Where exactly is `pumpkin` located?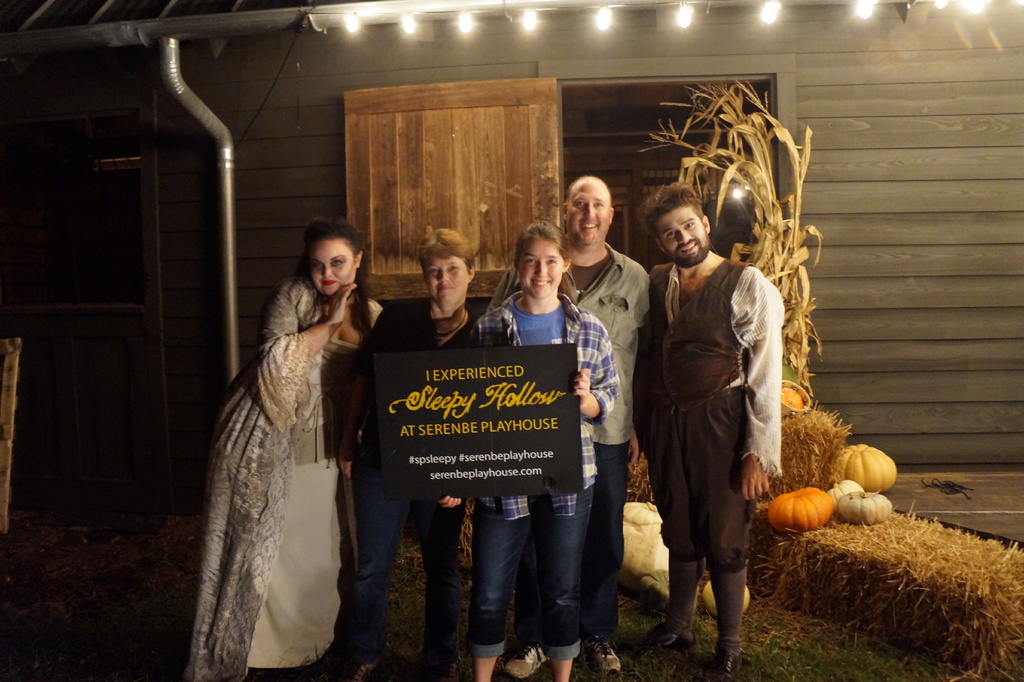
Its bounding box is (x1=618, y1=498, x2=671, y2=581).
